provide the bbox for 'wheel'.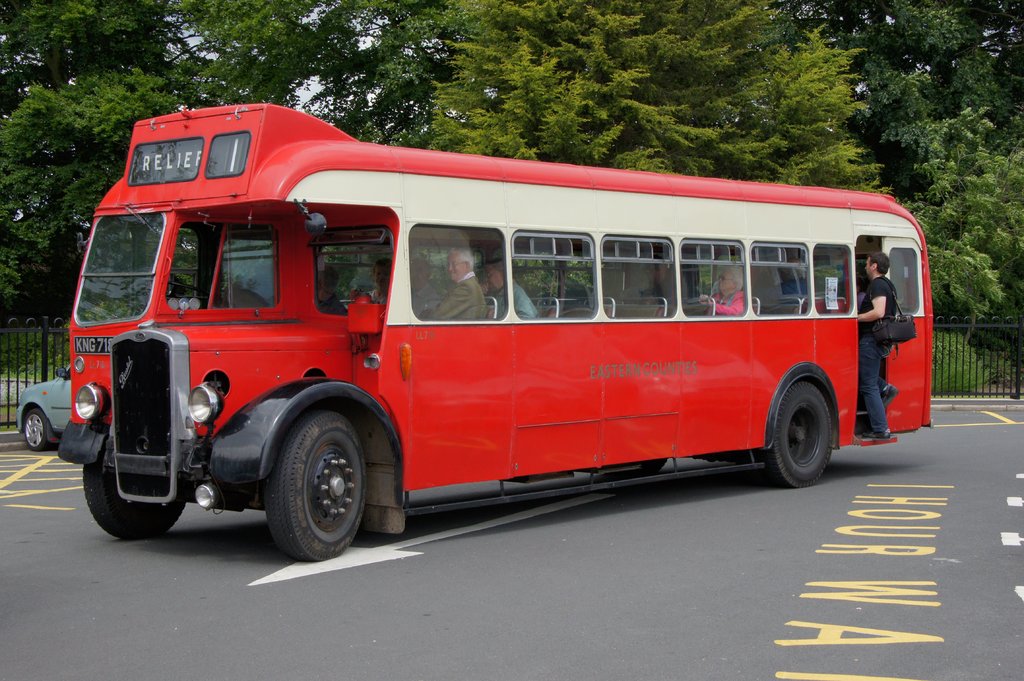
768, 372, 851, 494.
